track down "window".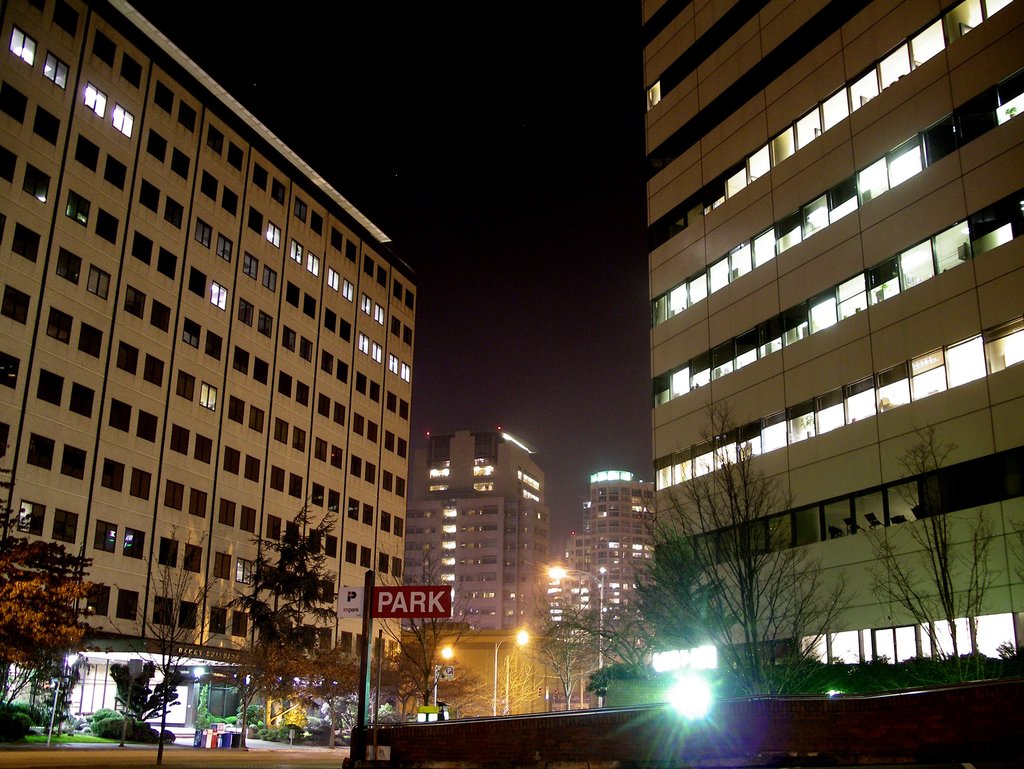
Tracked to [x1=132, y1=464, x2=151, y2=505].
